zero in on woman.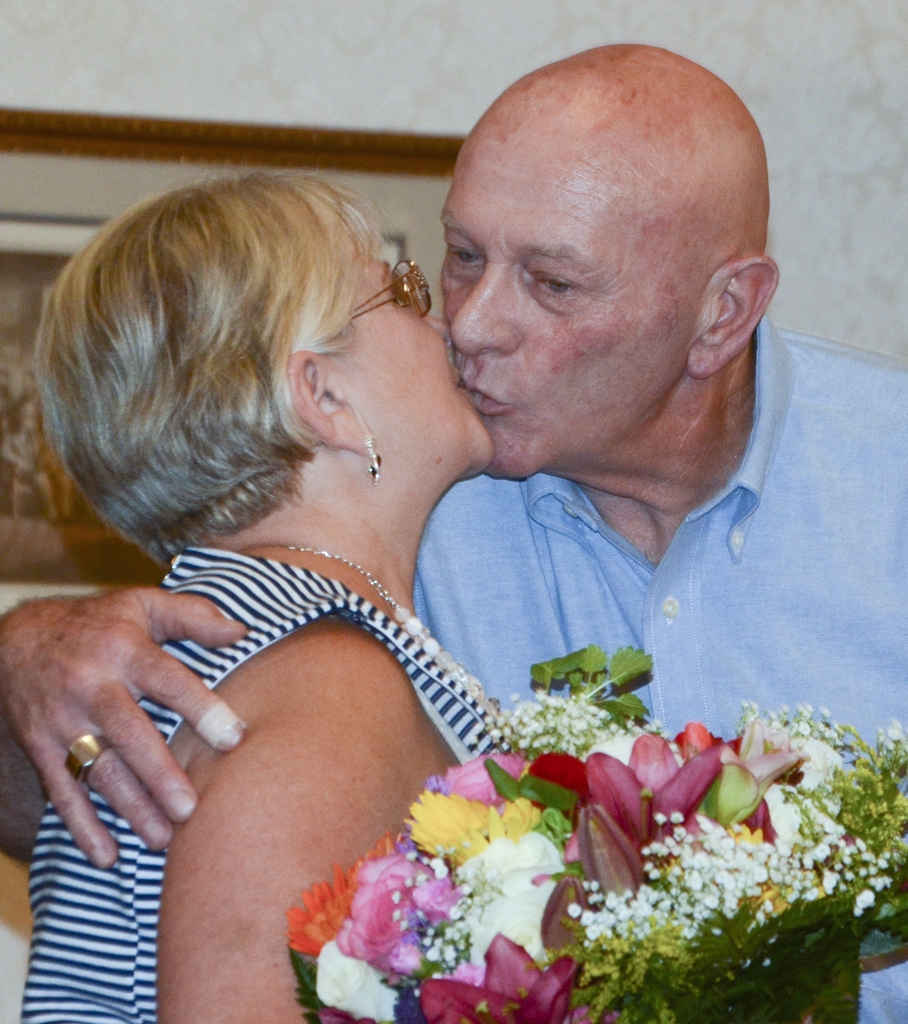
Zeroed in: detection(3, 145, 540, 1023).
